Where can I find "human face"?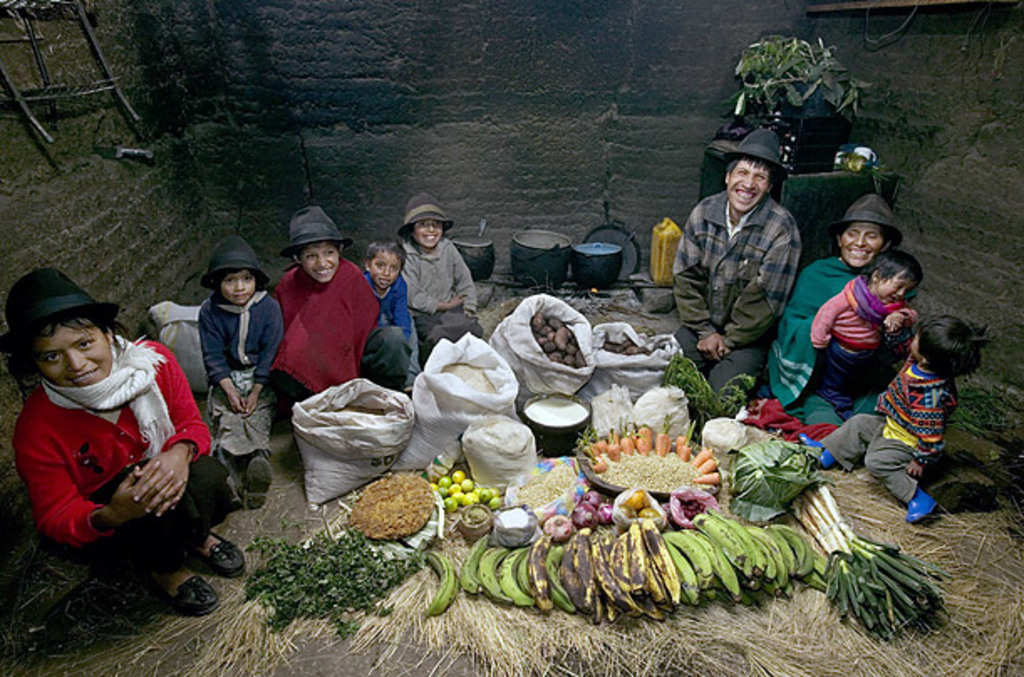
You can find it at 32, 323, 112, 385.
